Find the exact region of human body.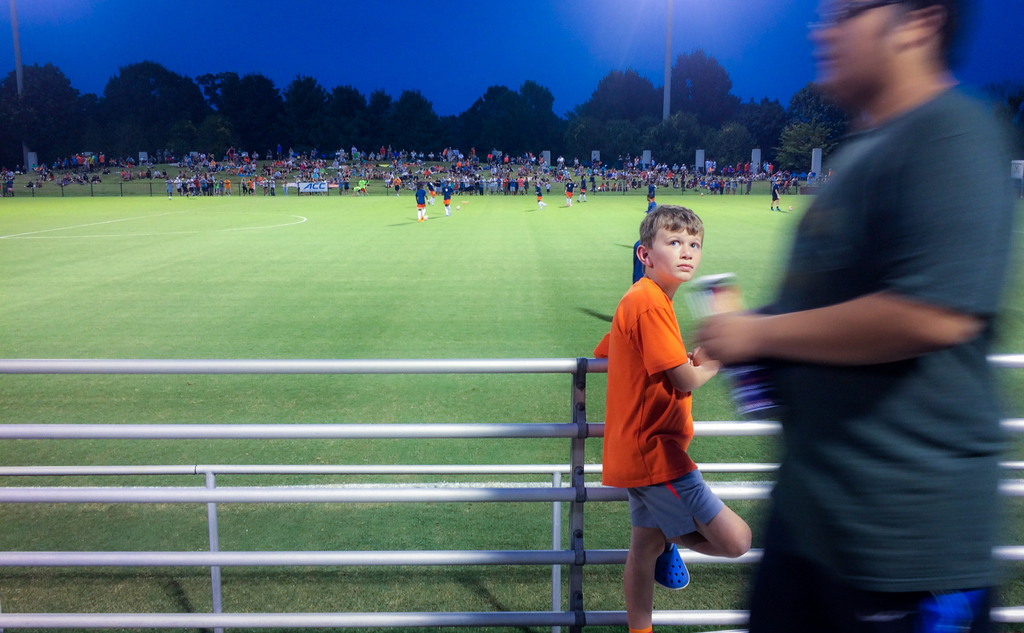
Exact region: x1=415, y1=184, x2=425, y2=223.
